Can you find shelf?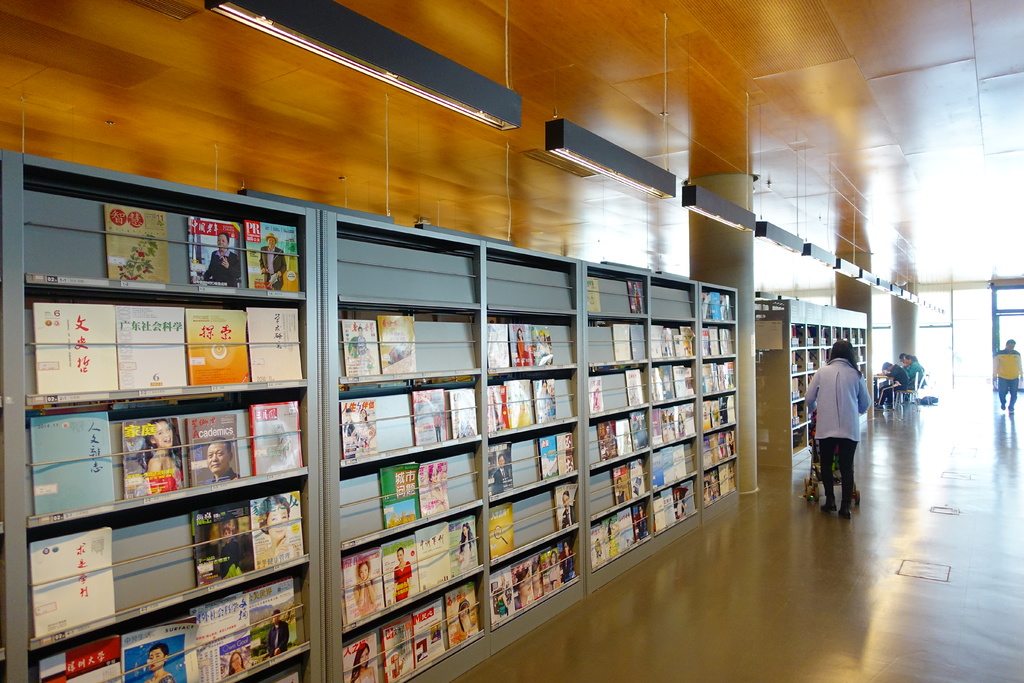
Yes, bounding box: [315, 208, 493, 682].
